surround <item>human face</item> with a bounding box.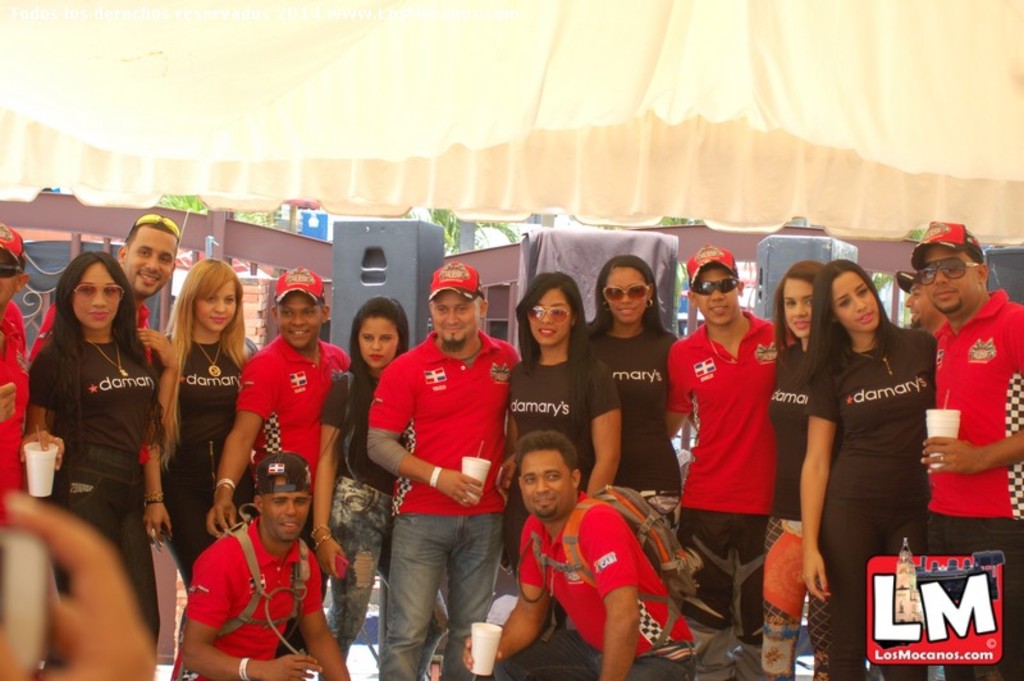
x1=197 y1=283 x2=239 y2=334.
